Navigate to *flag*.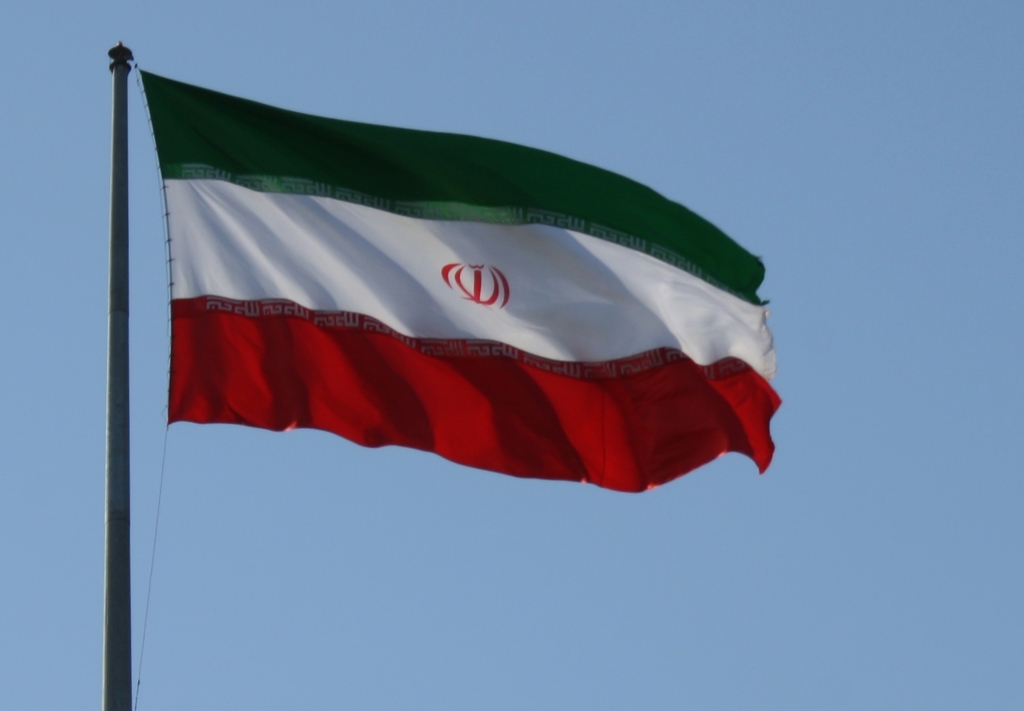
Navigation target: rect(140, 63, 783, 494).
